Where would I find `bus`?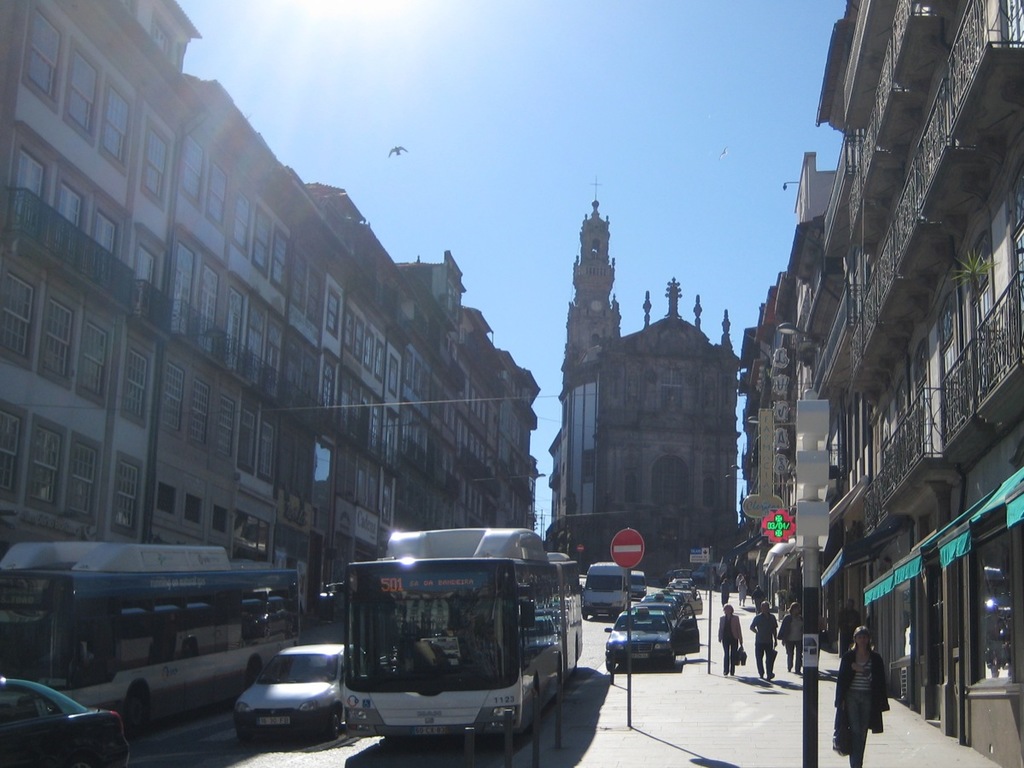
At locate(579, 559, 625, 617).
